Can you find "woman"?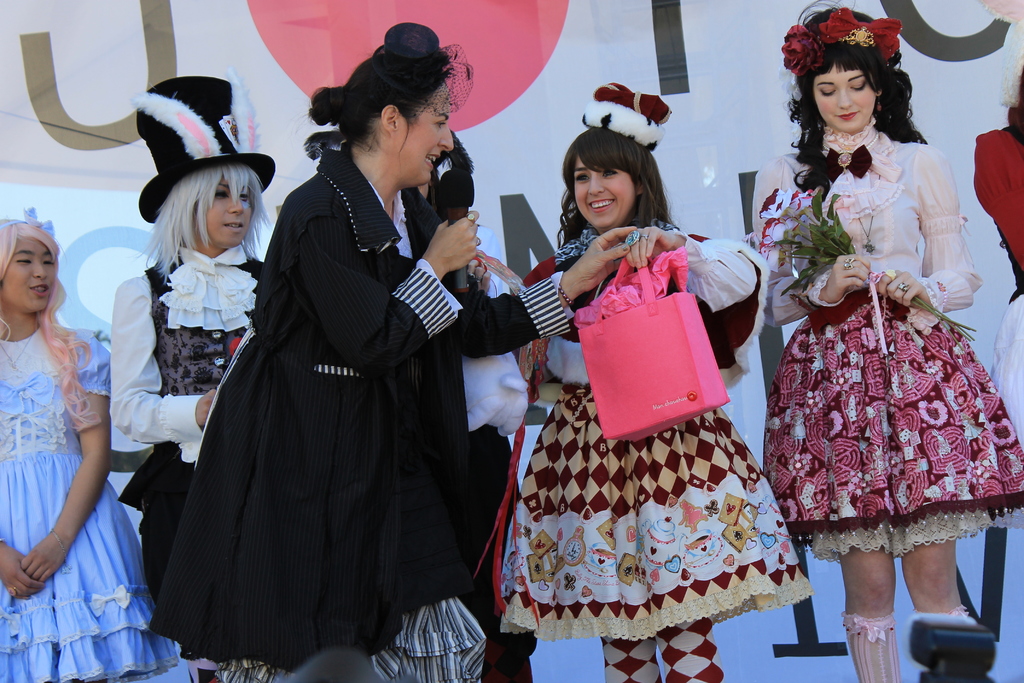
Yes, bounding box: {"left": 493, "top": 82, "right": 769, "bottom": 682}.
